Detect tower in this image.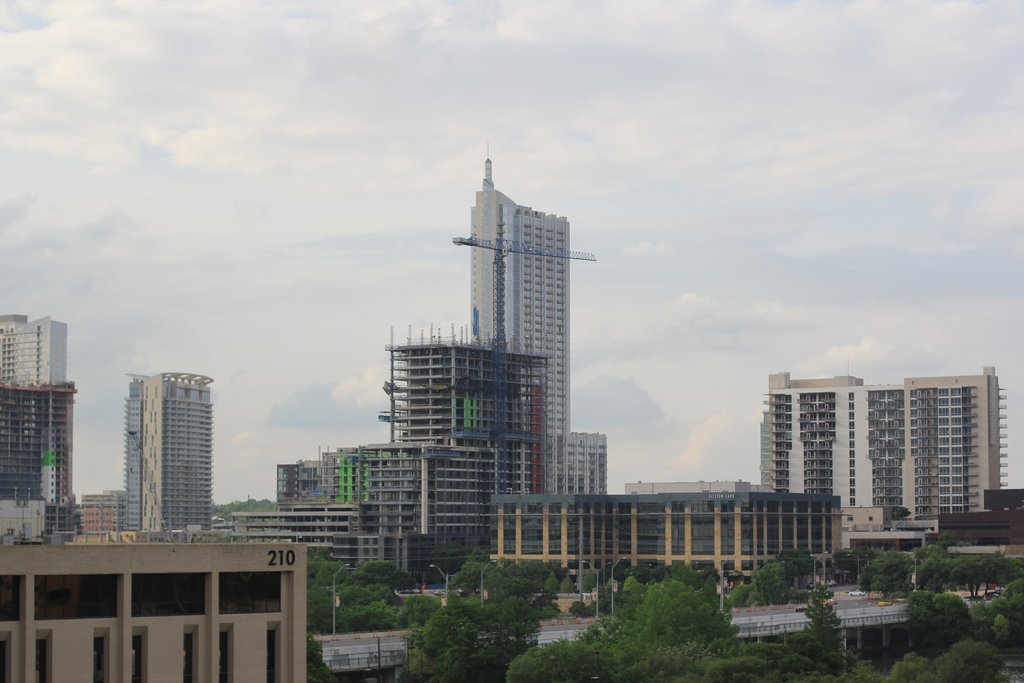
Detection: [122,366,220,533].
